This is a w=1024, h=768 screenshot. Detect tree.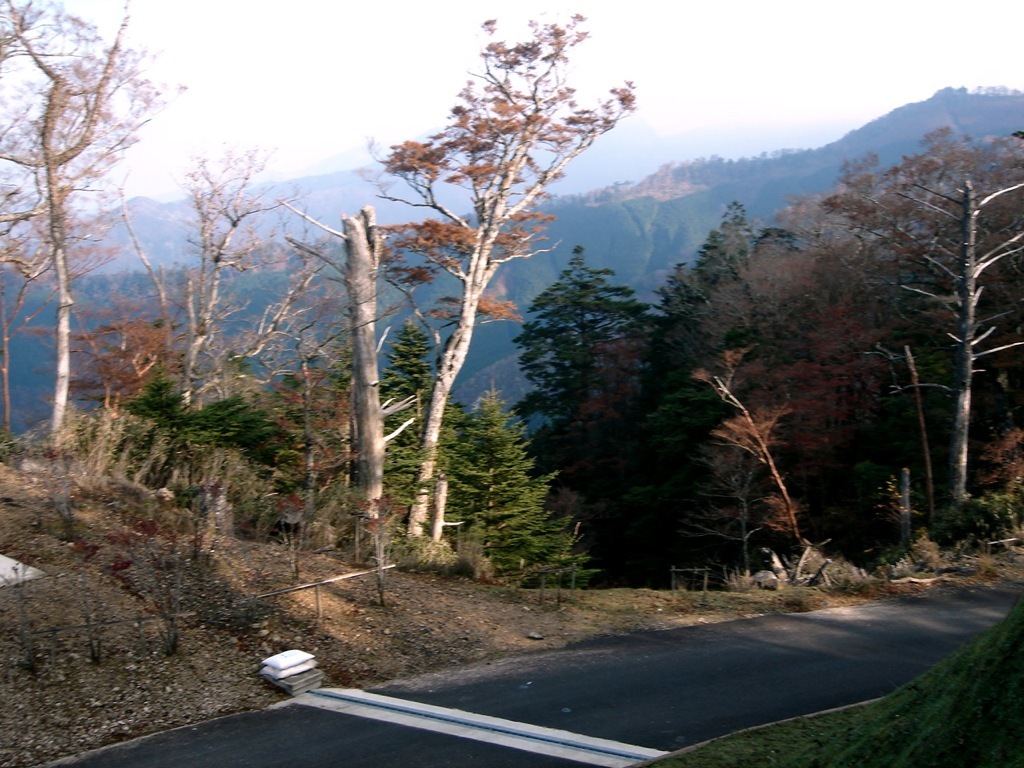
0,0,171,513.
